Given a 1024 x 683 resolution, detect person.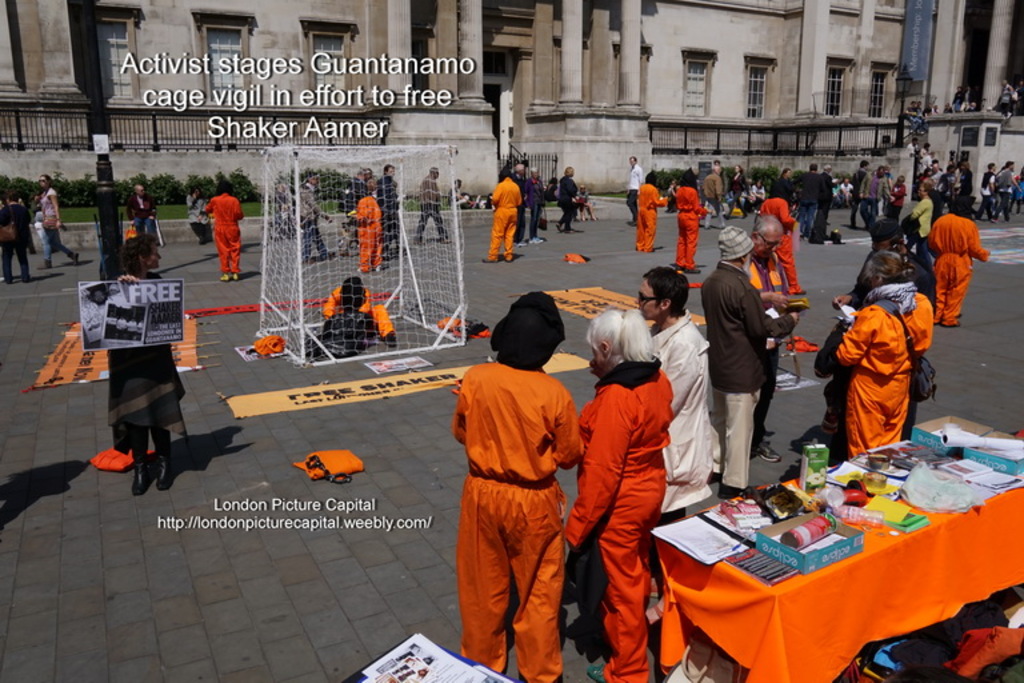
select_region(623, 153, 645, 229).
